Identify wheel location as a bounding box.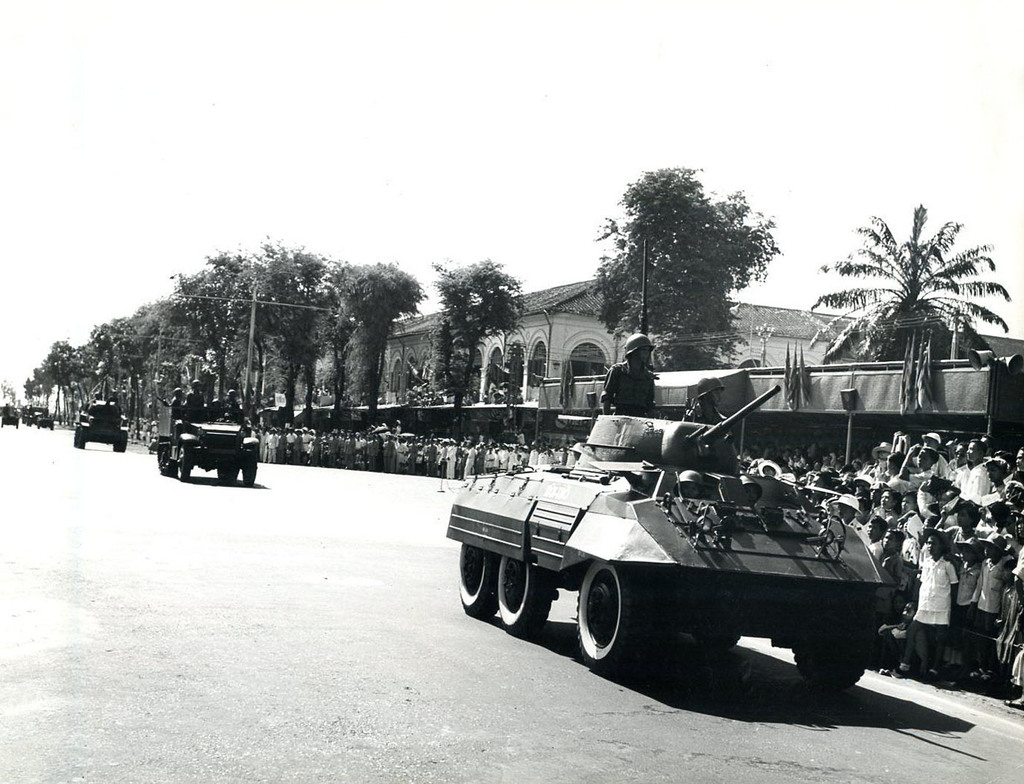
789,593,886,700.
